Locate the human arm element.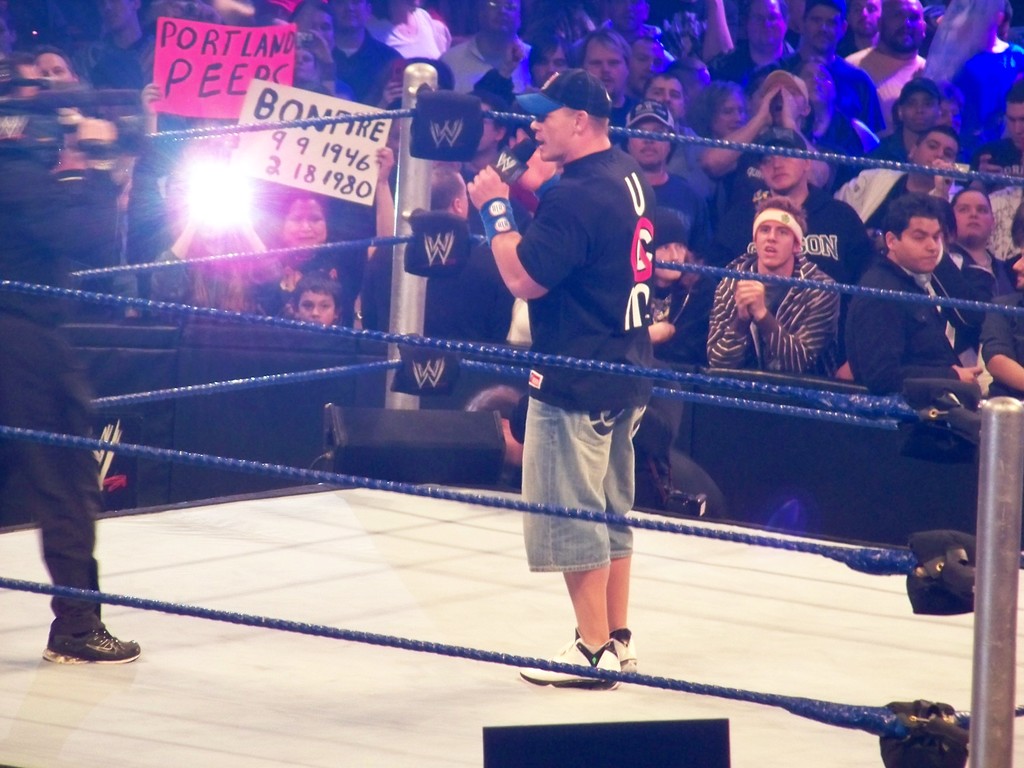
Element bbox: box=[928, 154, 958, 208].
